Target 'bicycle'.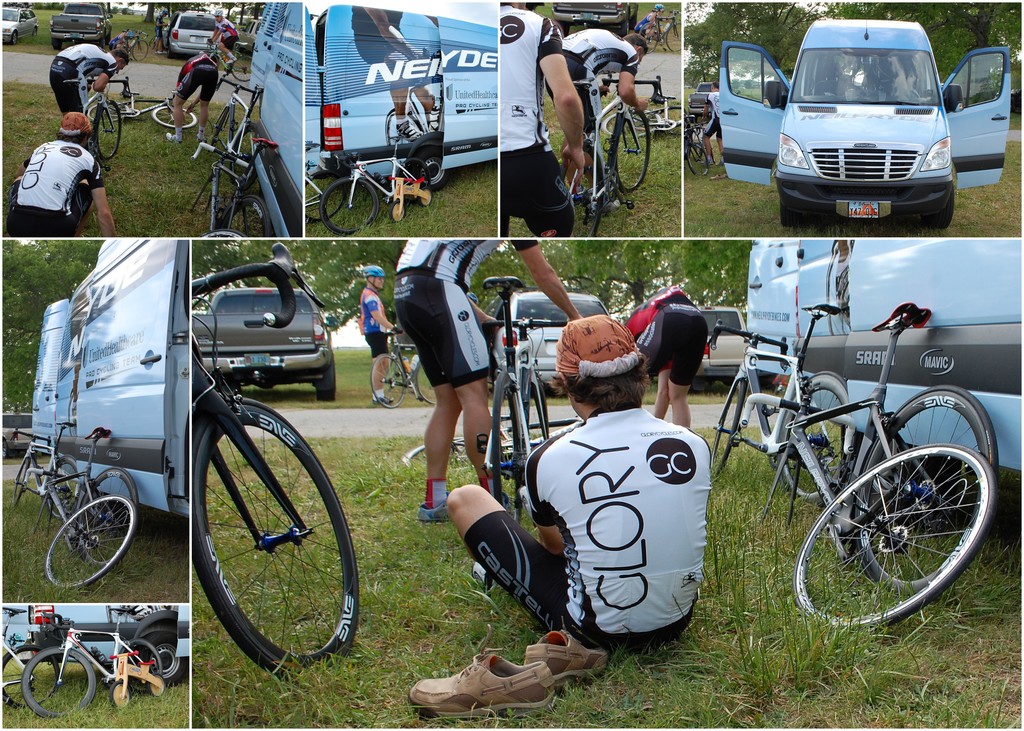
Target region: x1=305, y1=160, x2=346, y2=225.
